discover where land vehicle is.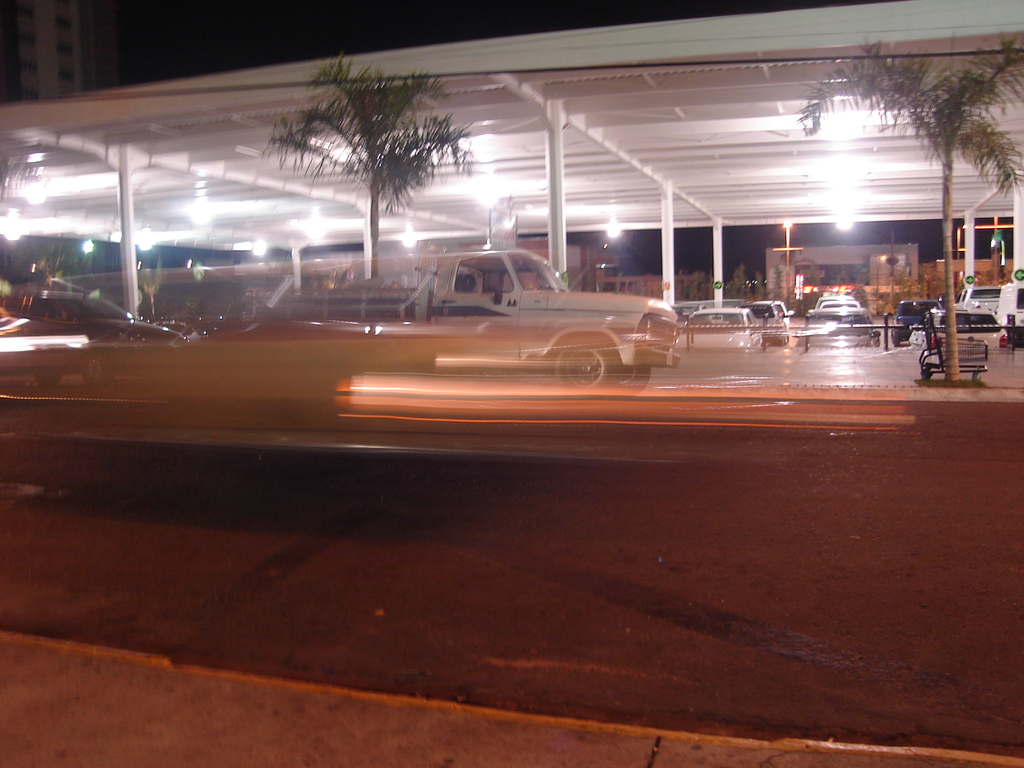
Discovered at {"x1": 995, "y1": 280, "x2": 1023, "y2": 351}.
